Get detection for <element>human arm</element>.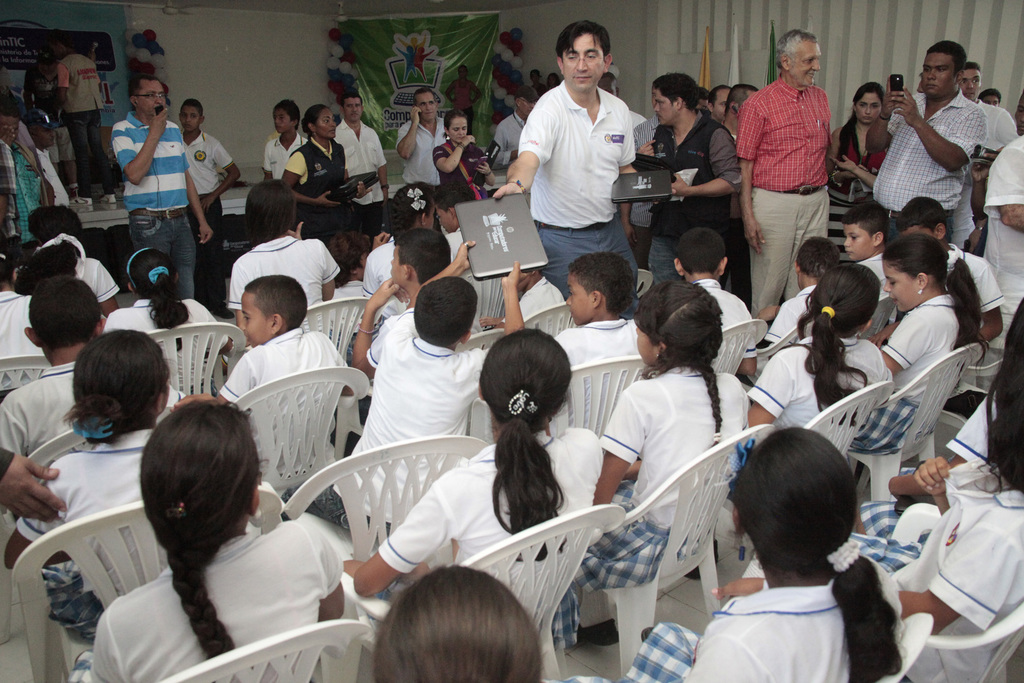
Detection: [180,129,212,243].
